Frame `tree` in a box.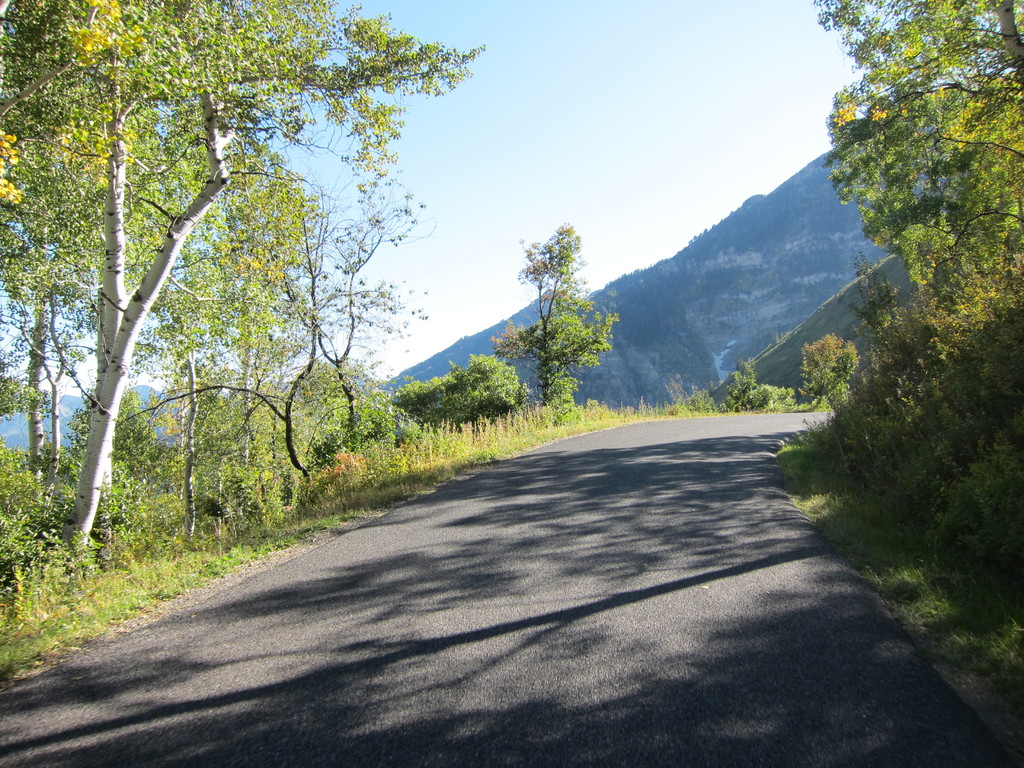
rect(797, 332, 860, 401).
